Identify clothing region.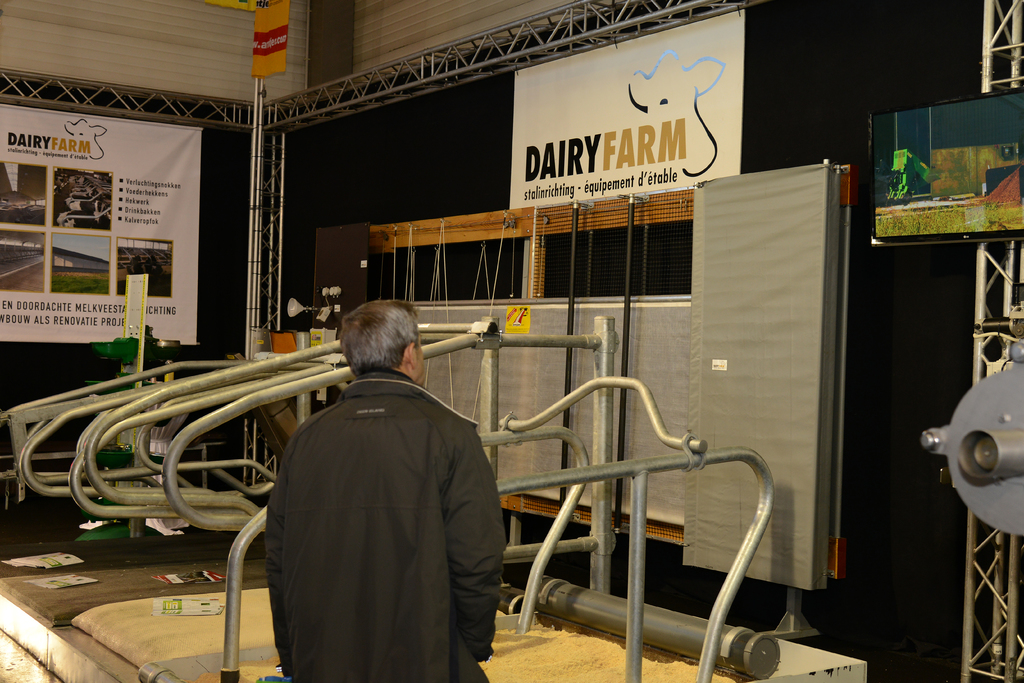
Region: [257, 352, 504, 682].
